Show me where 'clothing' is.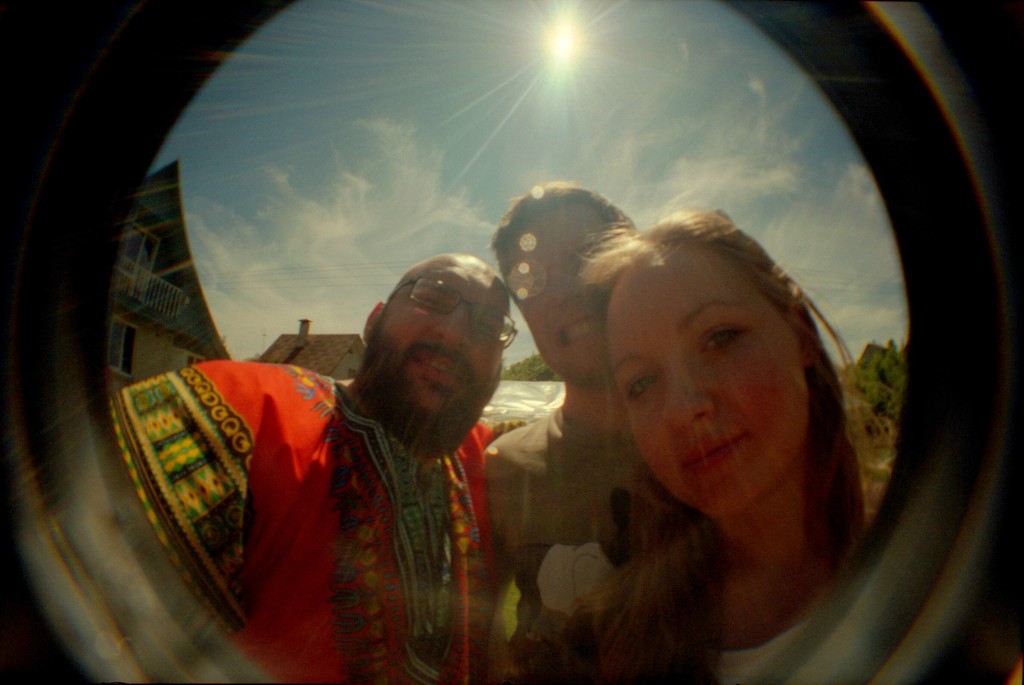
'clothing' is at locate(486, 400, 644, 573).
